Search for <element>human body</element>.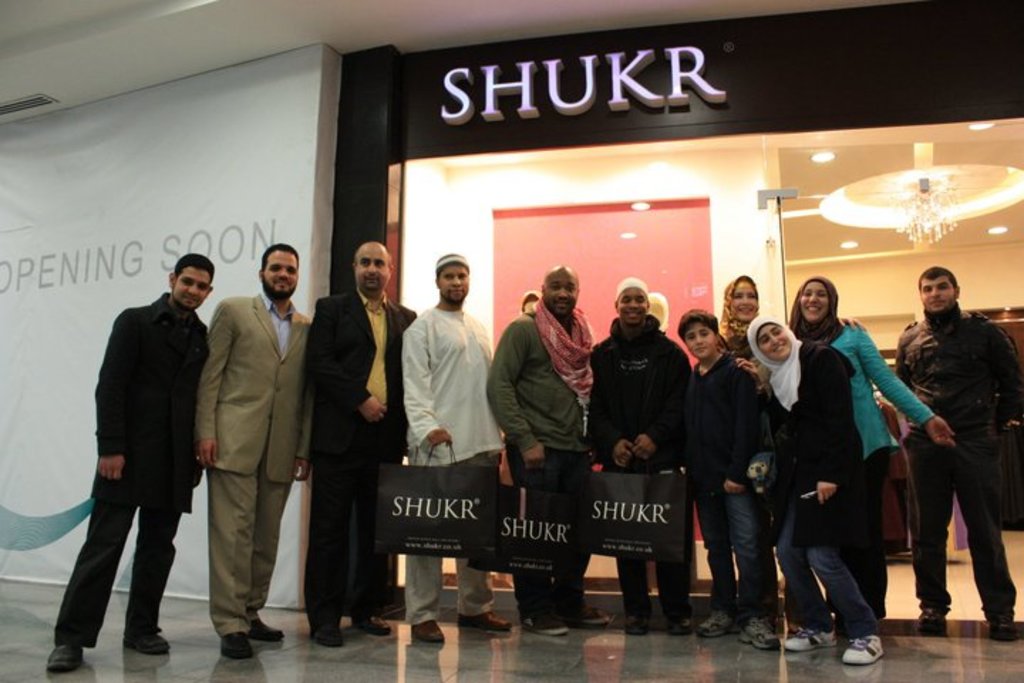
Found at [x1=722, y1=266, x2=764, y2=386].
